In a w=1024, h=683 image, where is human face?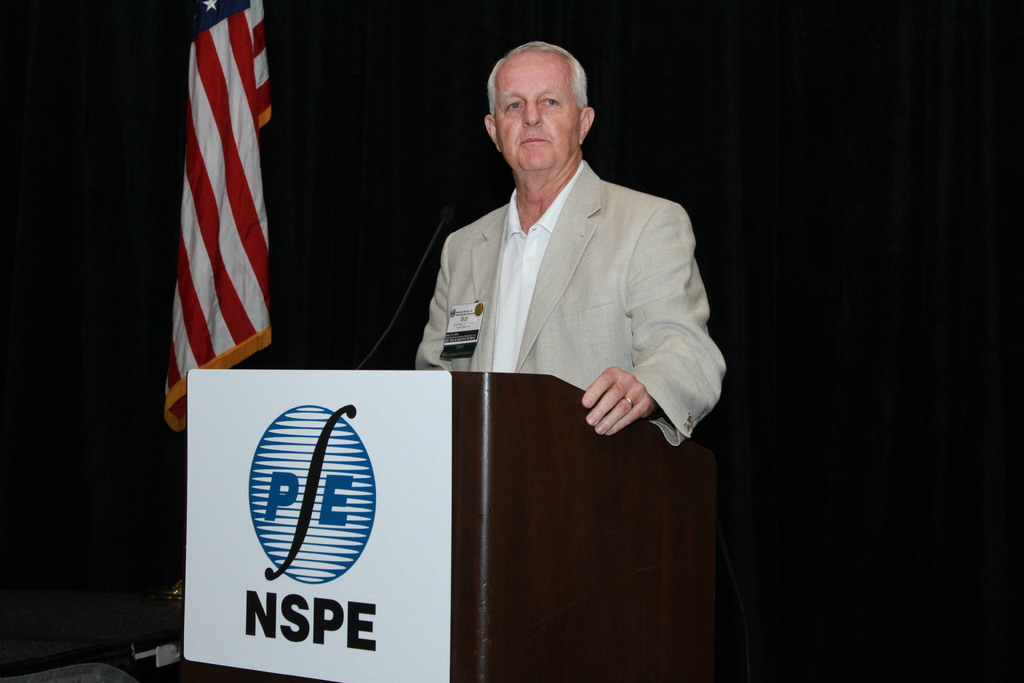
region(495, 53, 583, 171).
